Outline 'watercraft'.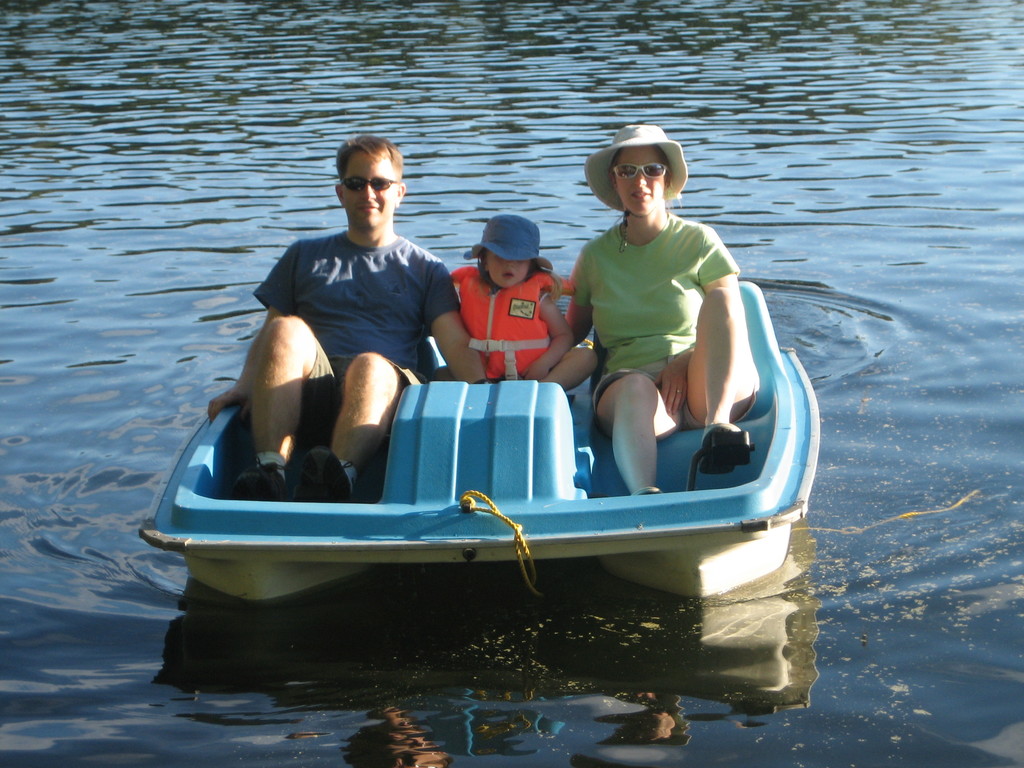
Outline: 100/260/833/605.
